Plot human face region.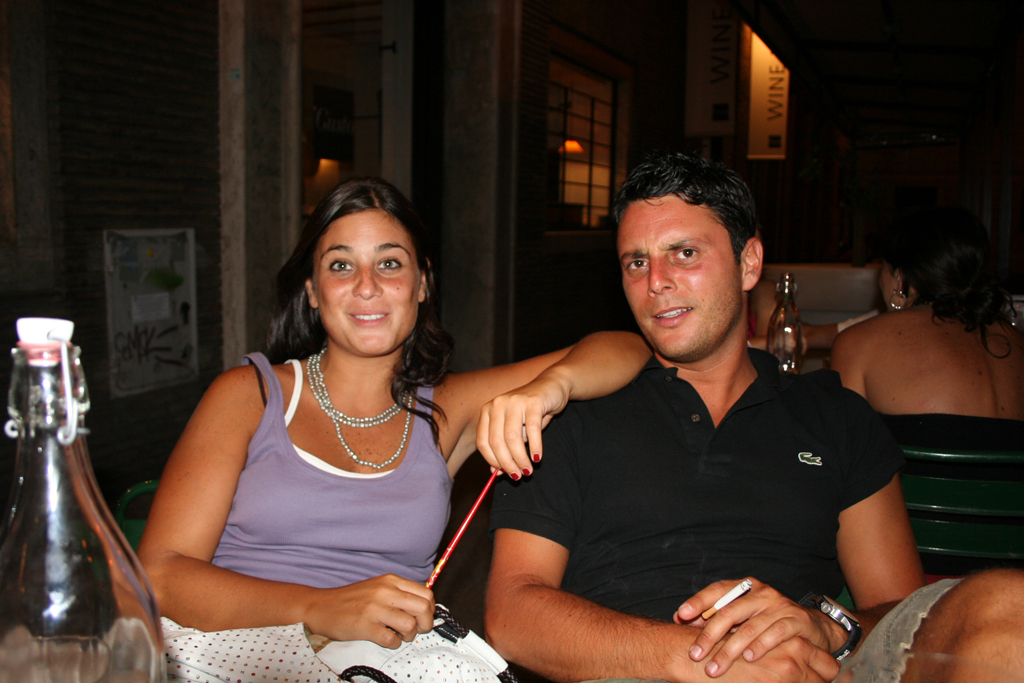
Plotted at bbox=(878, 260, 898, 311).
